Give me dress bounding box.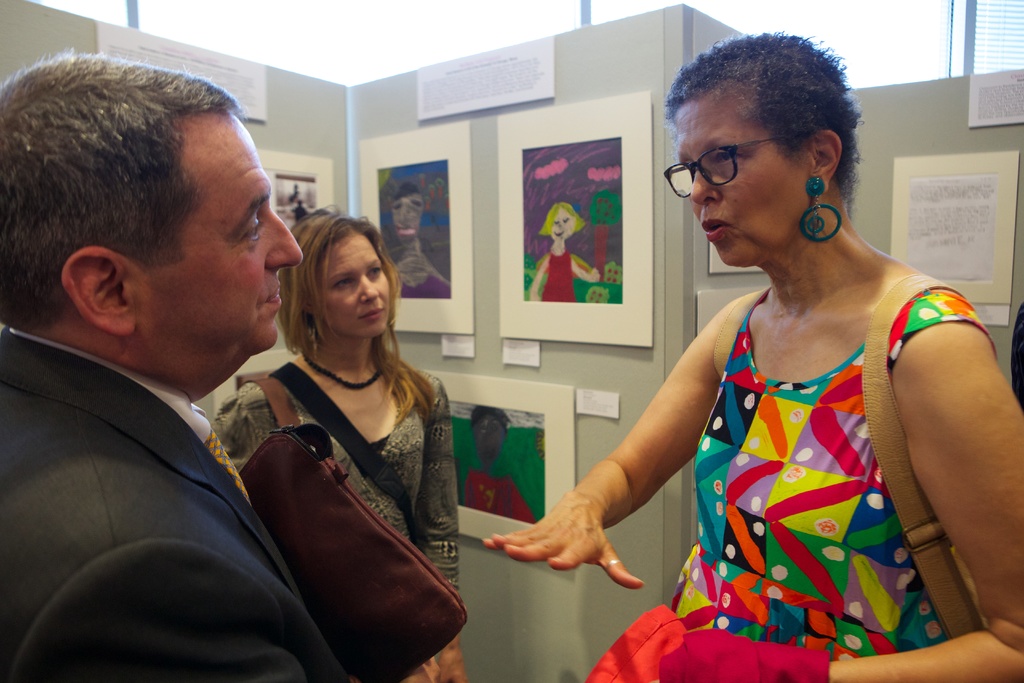
bbox(211, 357, 464, 667).
